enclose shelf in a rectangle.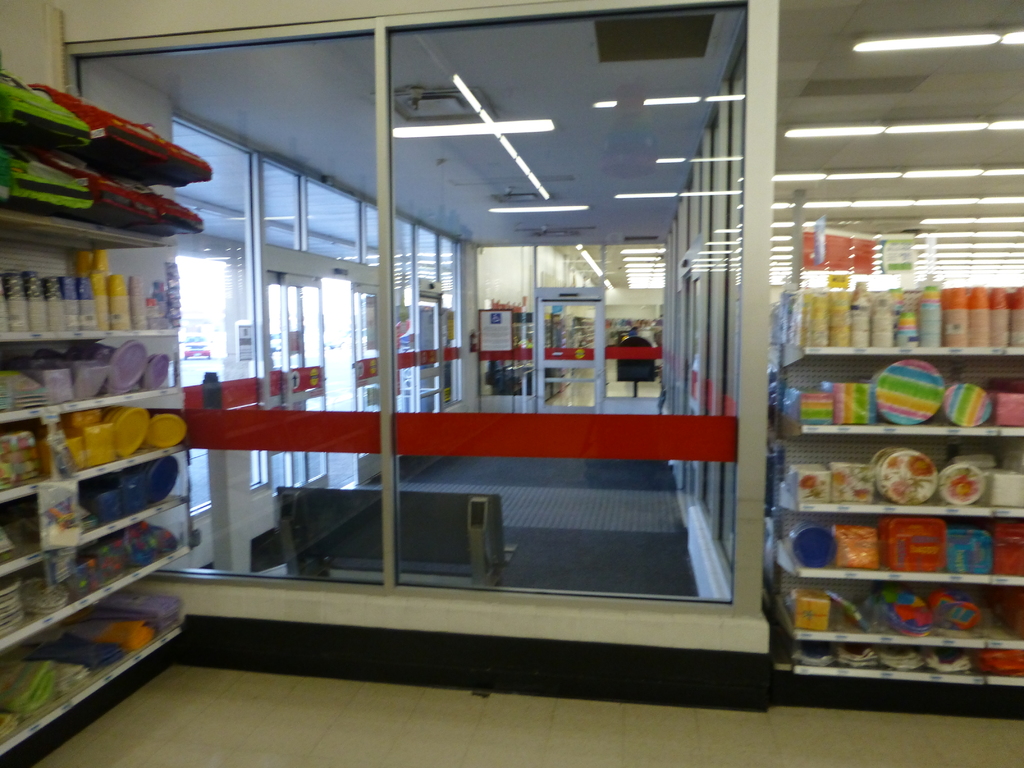
0:122:173:244.
